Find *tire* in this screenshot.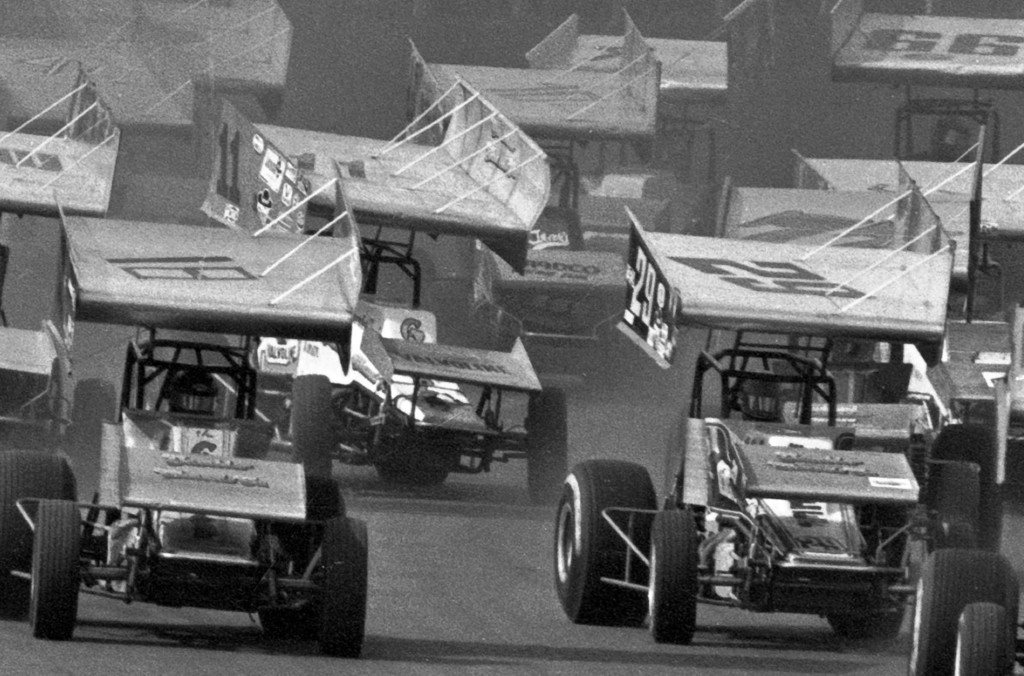
The bounding box for *tire* is (323,517,367,663).
